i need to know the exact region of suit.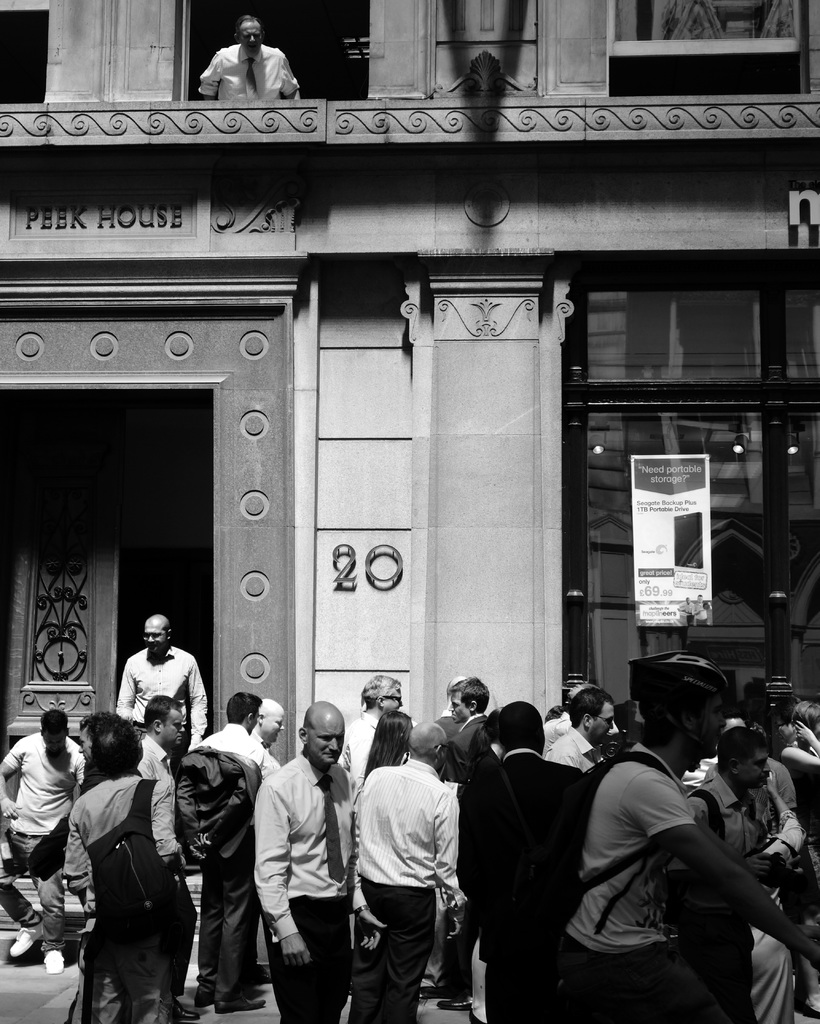
Region: {"left": 443, "top": 710, "right": 490, "bottom": 781}.
